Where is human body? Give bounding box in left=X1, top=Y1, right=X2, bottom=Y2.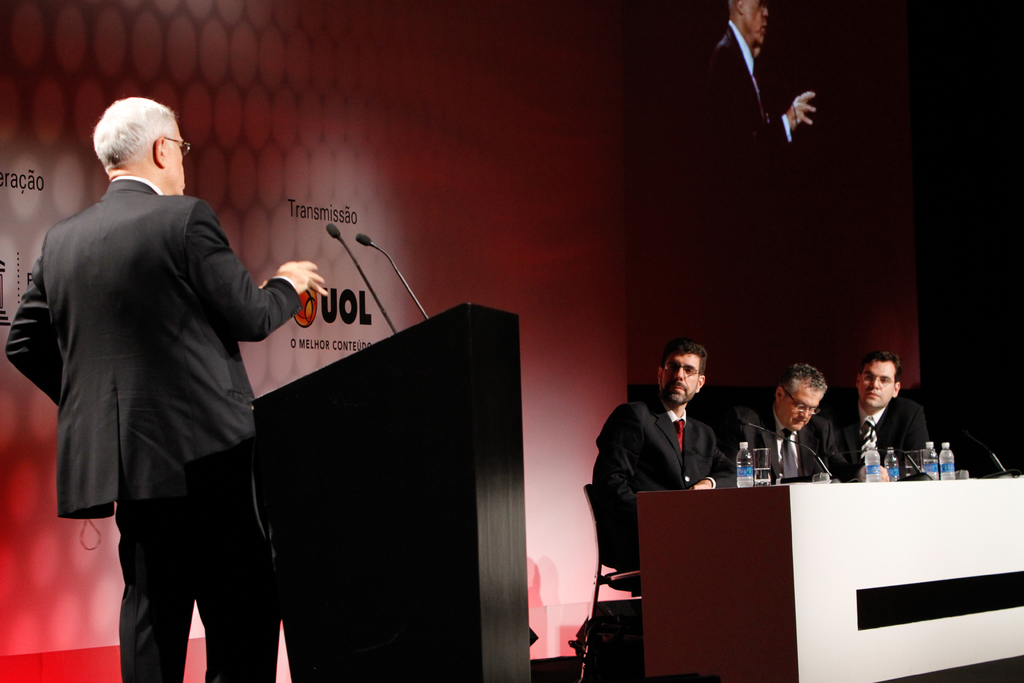
left=593, top=345, right=739, bottom=566.
